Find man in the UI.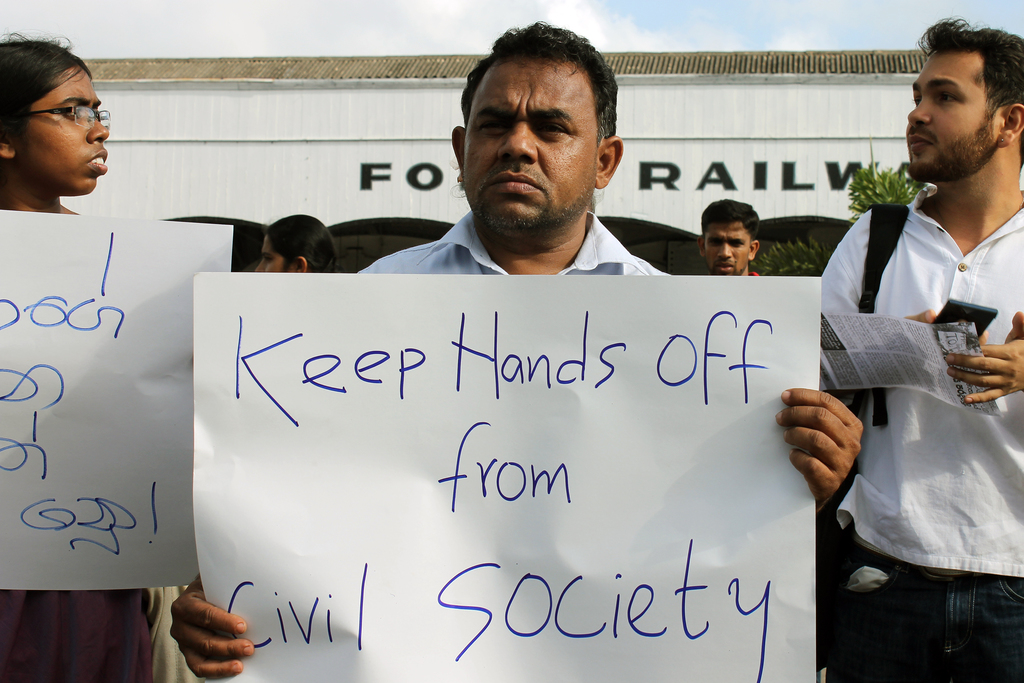
UI element at [172, 15, 870, 682].
